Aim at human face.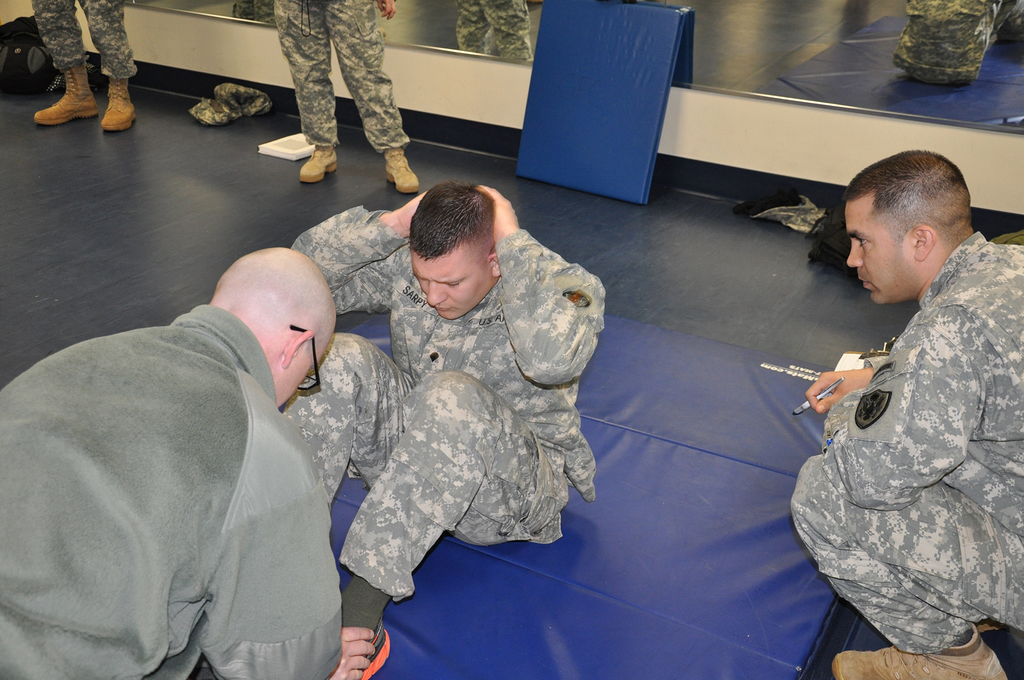
Aimed at {"x1": 276, "y1": 344, "x2": 326, "y2": 408}.
